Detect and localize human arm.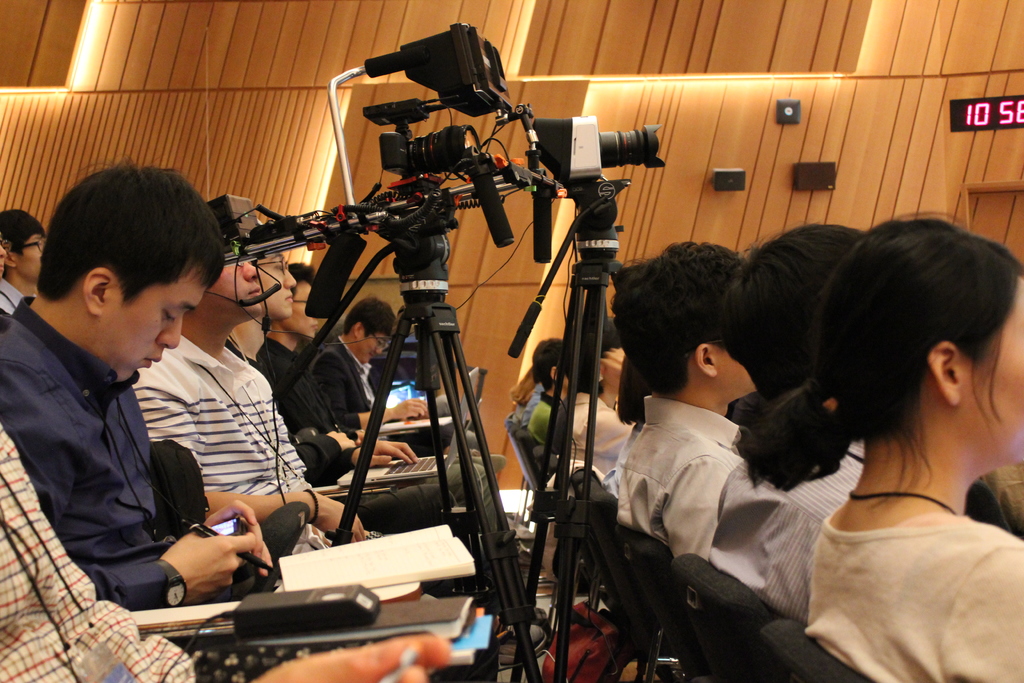
Localized at select_region(664, 452, 739, 561).
